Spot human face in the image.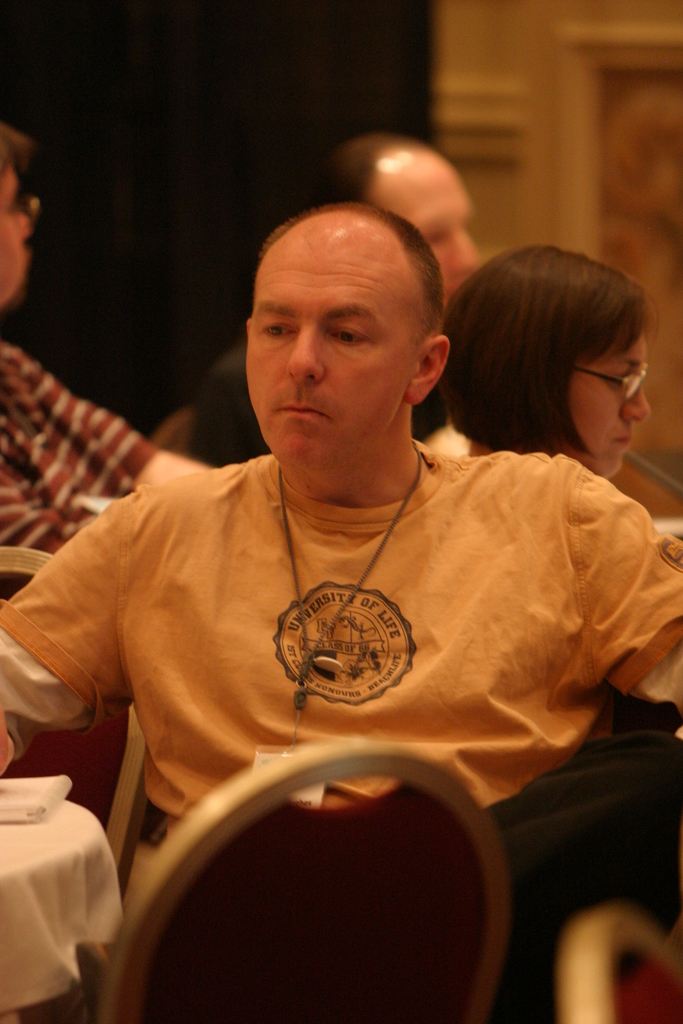
human face found at bbox=[551, 340, 647, 456].
